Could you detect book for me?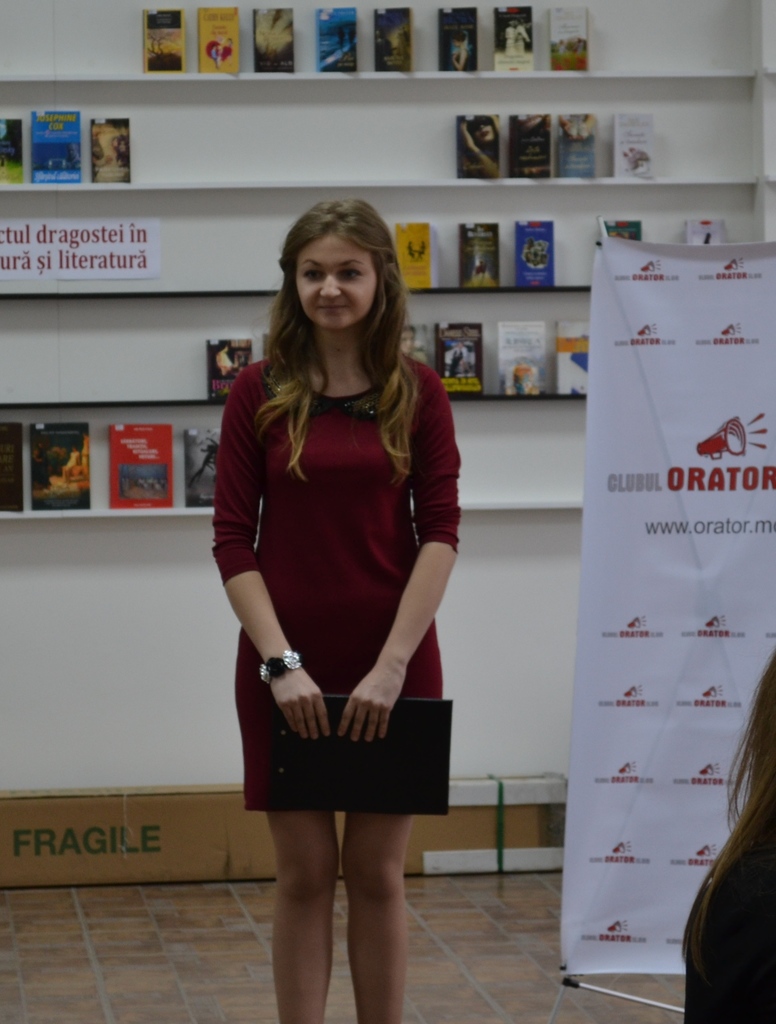
Detection result: [left=455, top=113, right=499, bottom=182].
